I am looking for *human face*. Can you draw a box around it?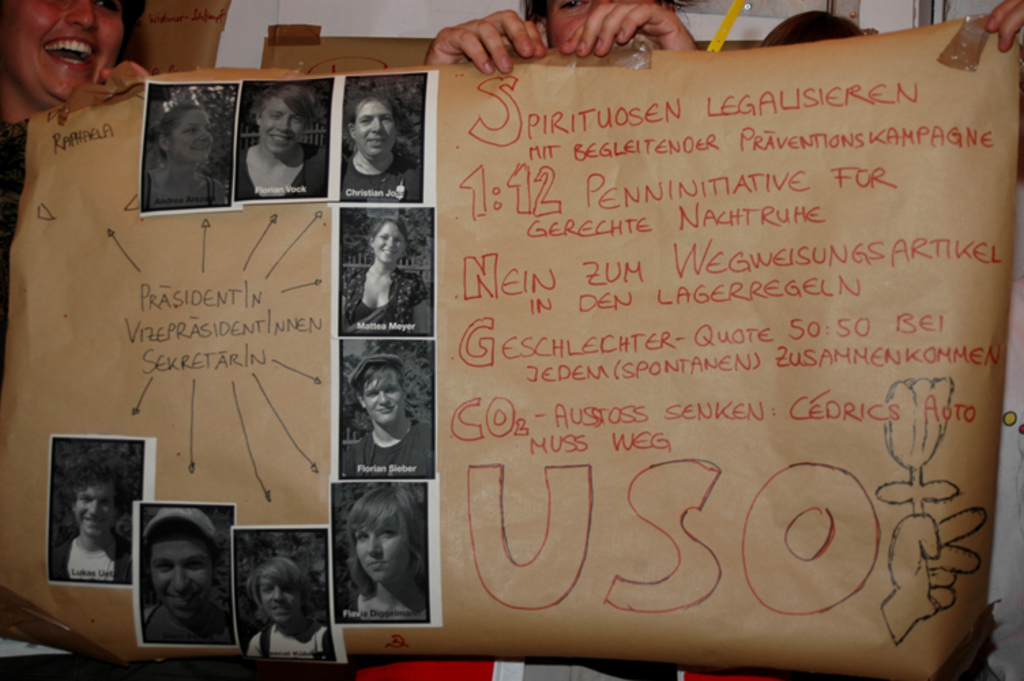
Sure, the bounding box is l=260, t=94, r=305, b=163.
